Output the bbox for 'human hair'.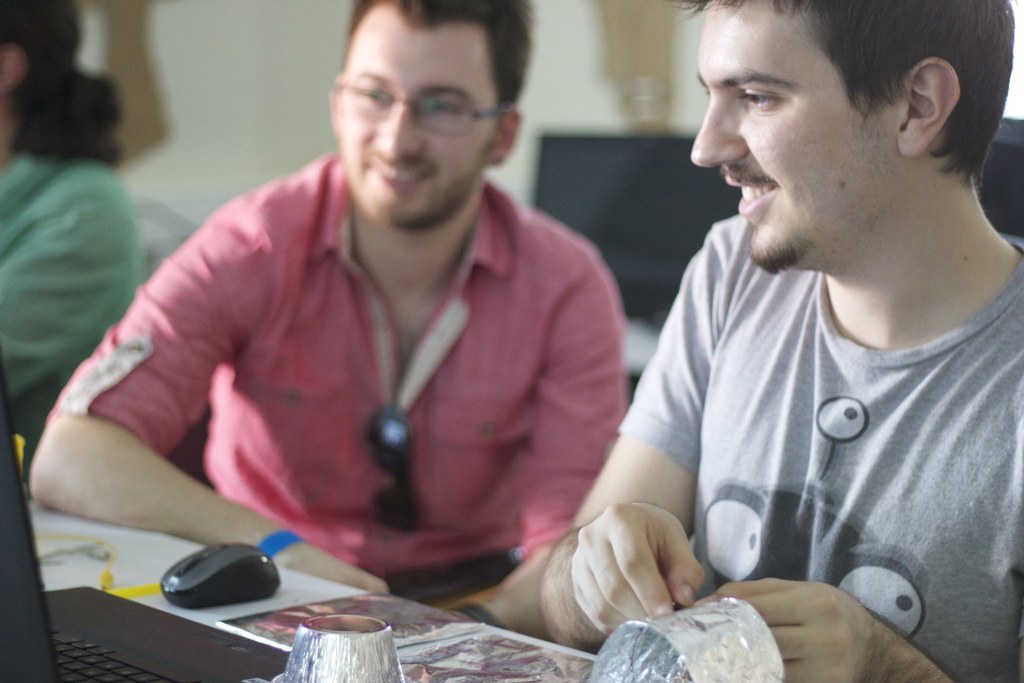
locate(340, 0, 531, 132).
